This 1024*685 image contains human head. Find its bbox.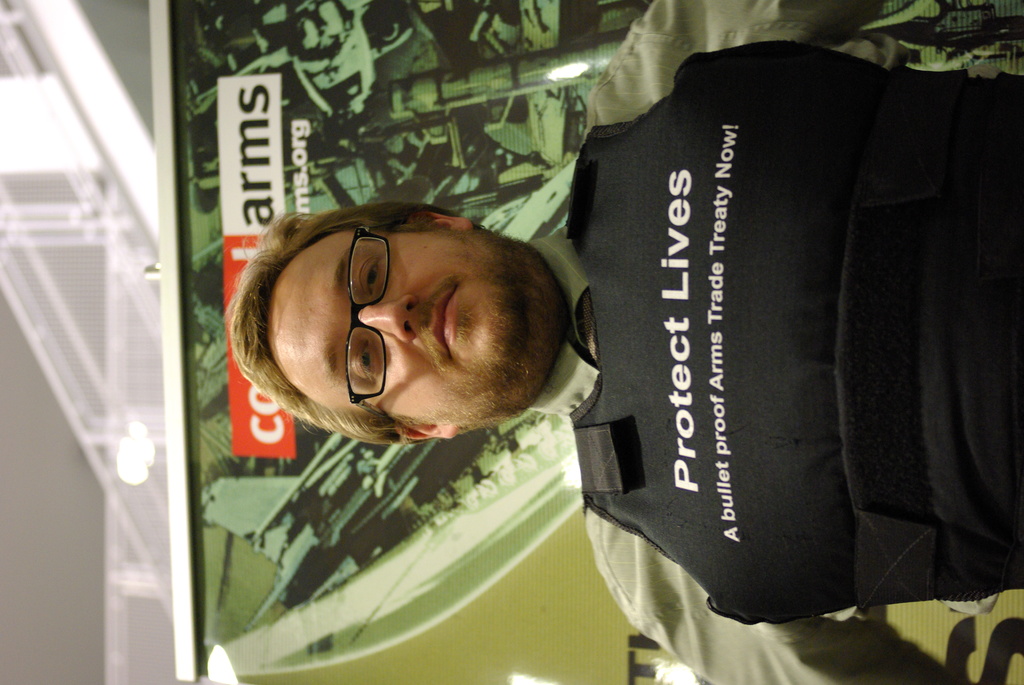
<bbox>246, 184, 575, 436</bbox>.
